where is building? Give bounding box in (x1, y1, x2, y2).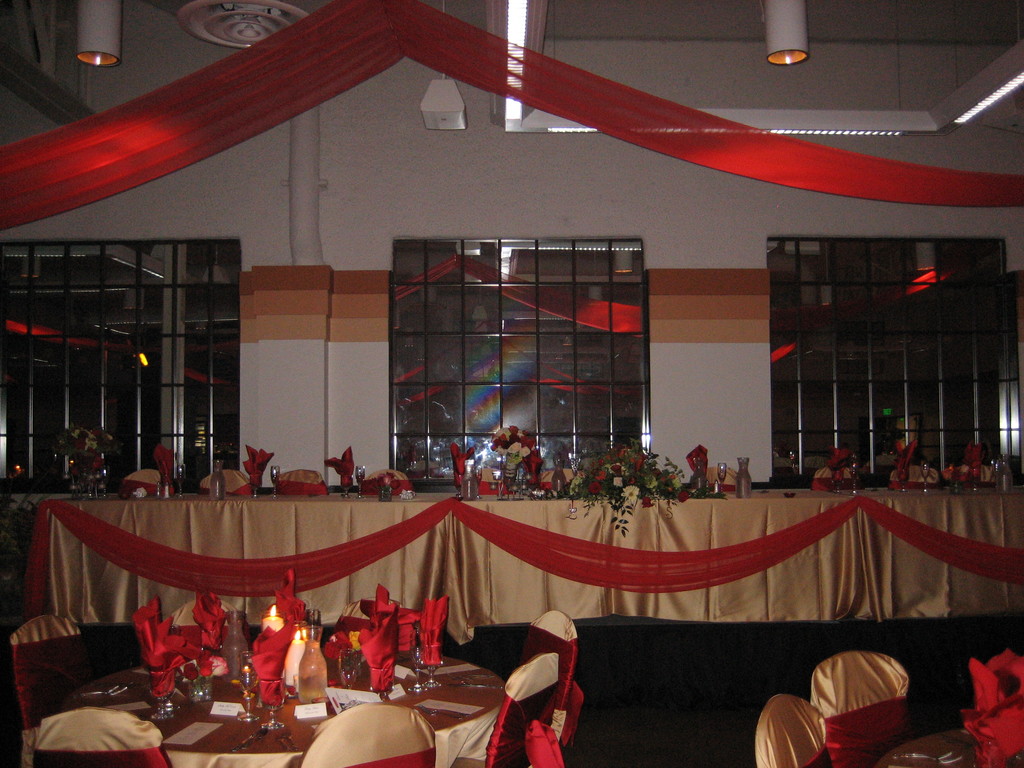
(0, 0, 1023, 767).
